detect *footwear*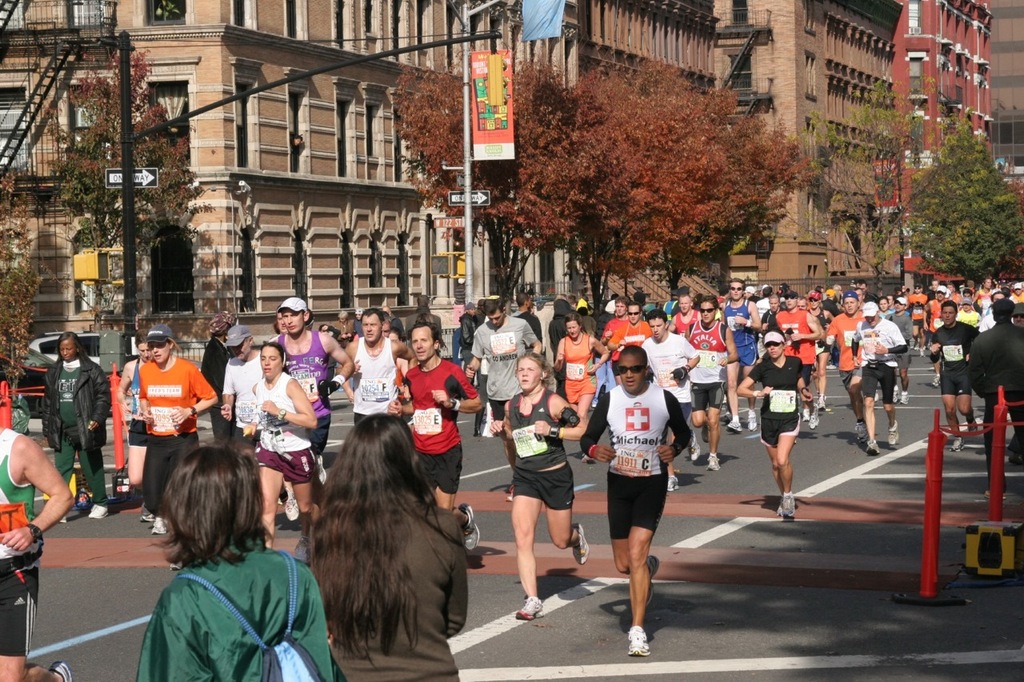
{"x1": 458, "y1": 499, "x2": 482, "y2": 552}
